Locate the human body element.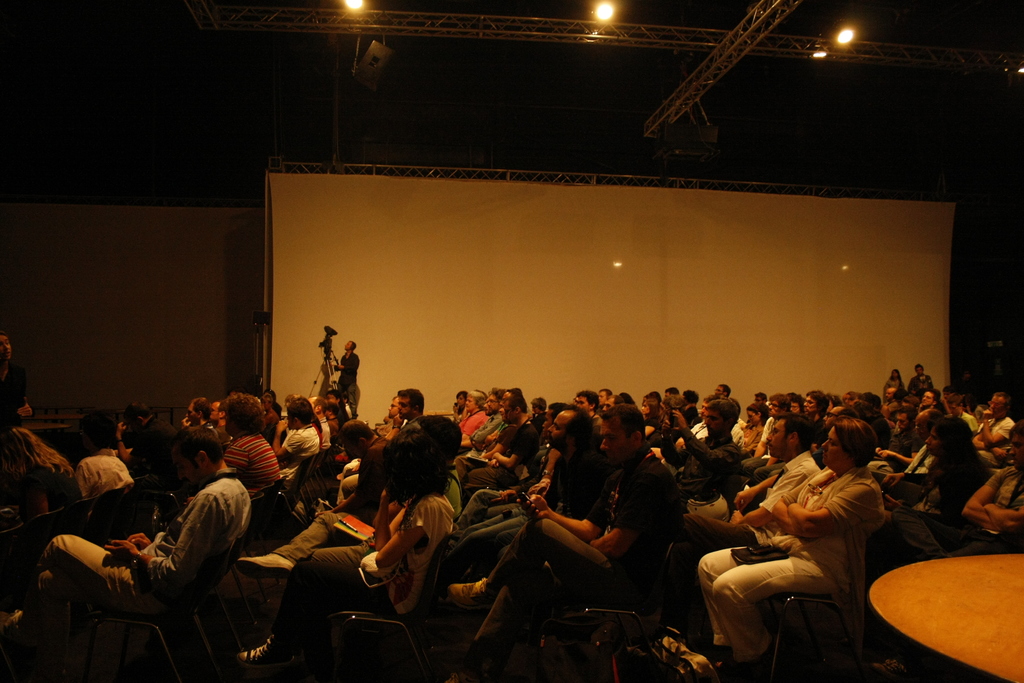
Element bbox: [132,441,248,643].
